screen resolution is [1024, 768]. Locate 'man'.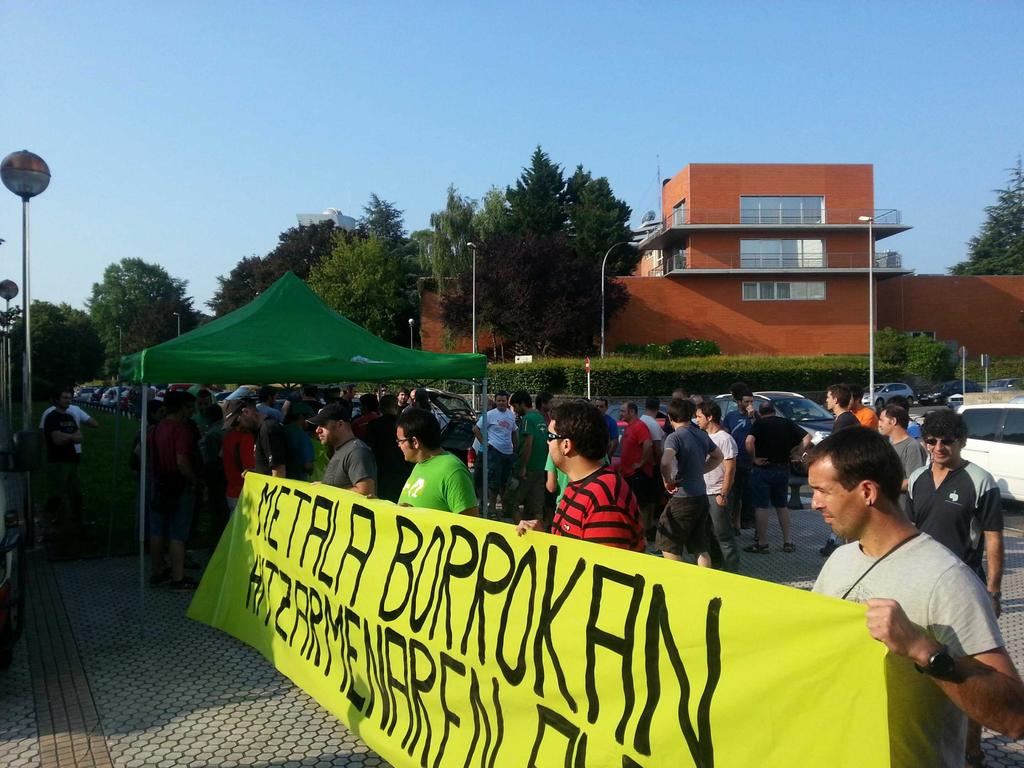
{"left": 538, "top": 454, "right": 575, "bottom": 511}.
